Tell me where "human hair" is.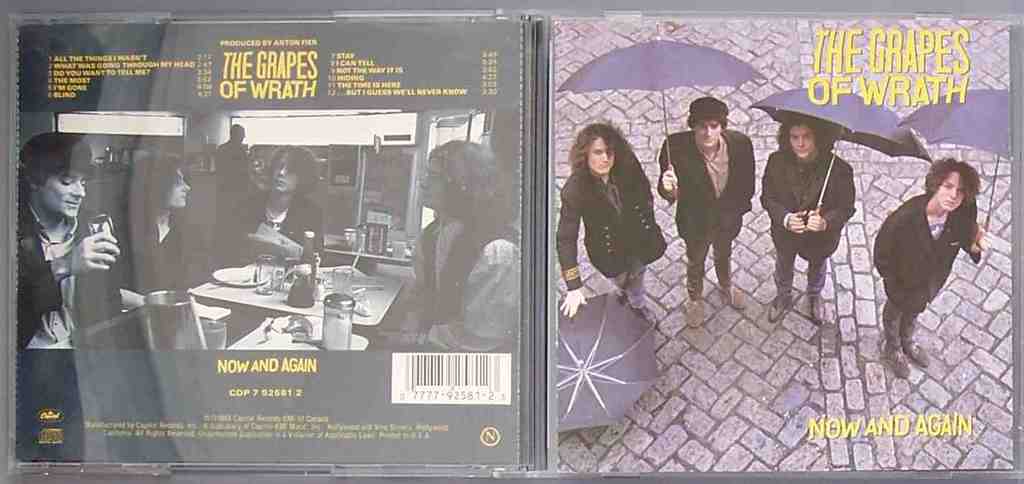
"human hair" is at BBox(922, 158, 979, 205).
